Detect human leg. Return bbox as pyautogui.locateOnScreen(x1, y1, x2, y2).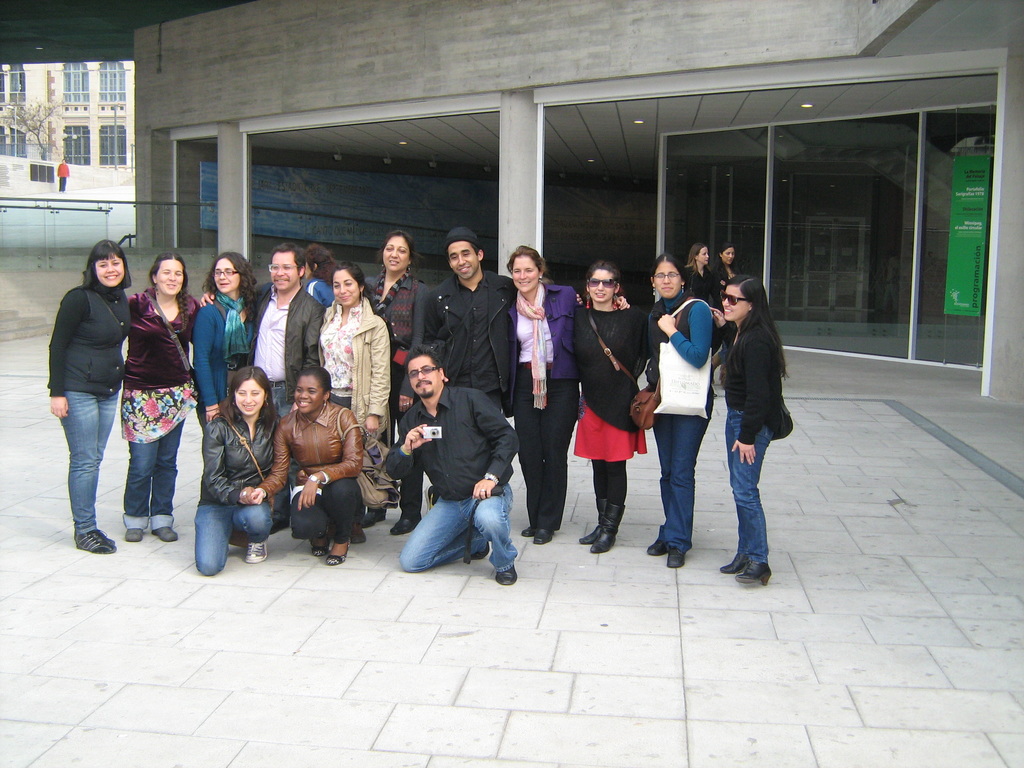
pyautogui.locateOnScreen(328, 470, 356, 573).
